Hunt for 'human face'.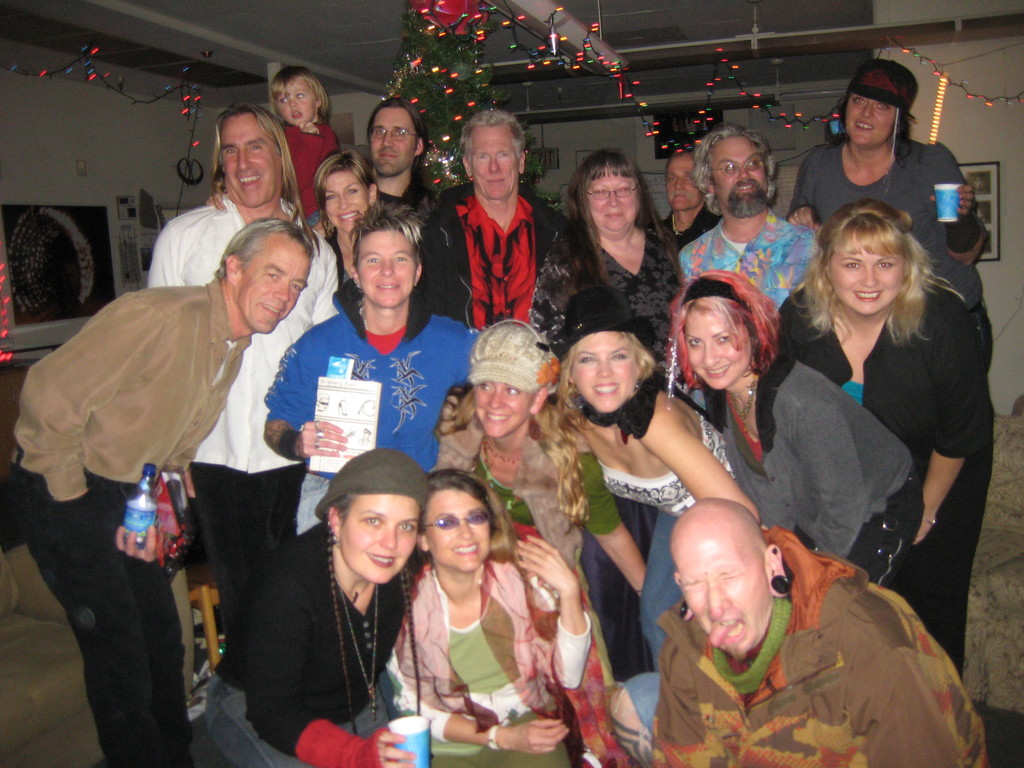
Hunted down at {"left": 675, "top": 541, "right": 769, "bottom": 657}.
